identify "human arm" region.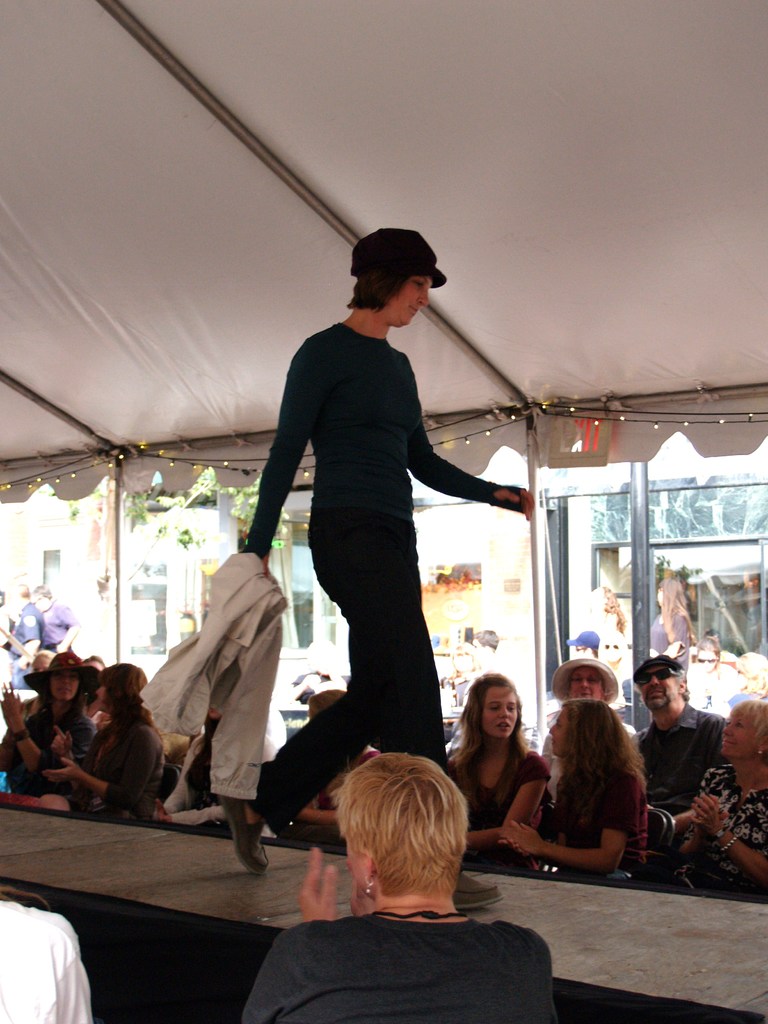
Region: <bbox>43, 723, 76, 765</bbox>.
